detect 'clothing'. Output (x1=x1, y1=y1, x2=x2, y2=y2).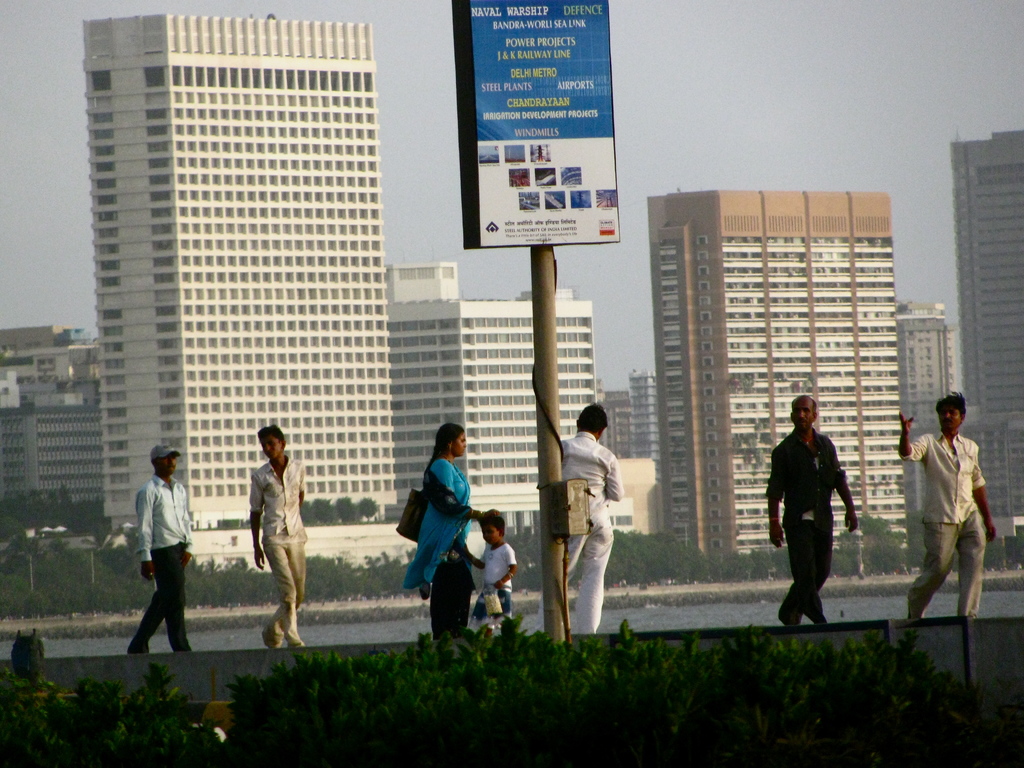
(x1=248, y1=460, x2=305, y2=531).
